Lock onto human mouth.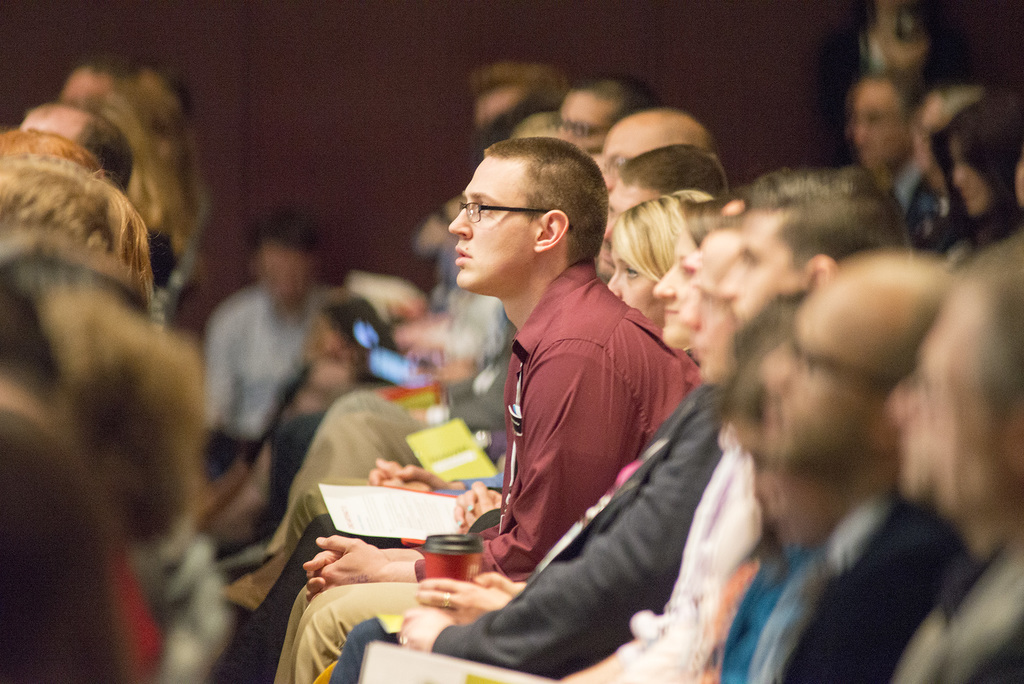
Locked: 662,311,677,317.
